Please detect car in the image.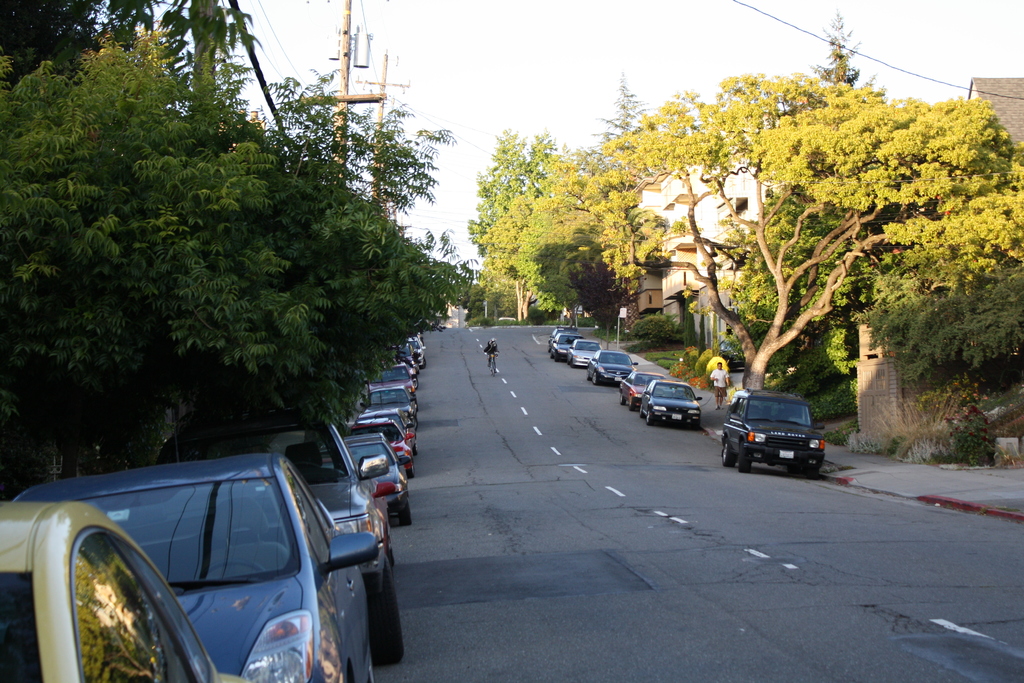
719/385/824/479.
